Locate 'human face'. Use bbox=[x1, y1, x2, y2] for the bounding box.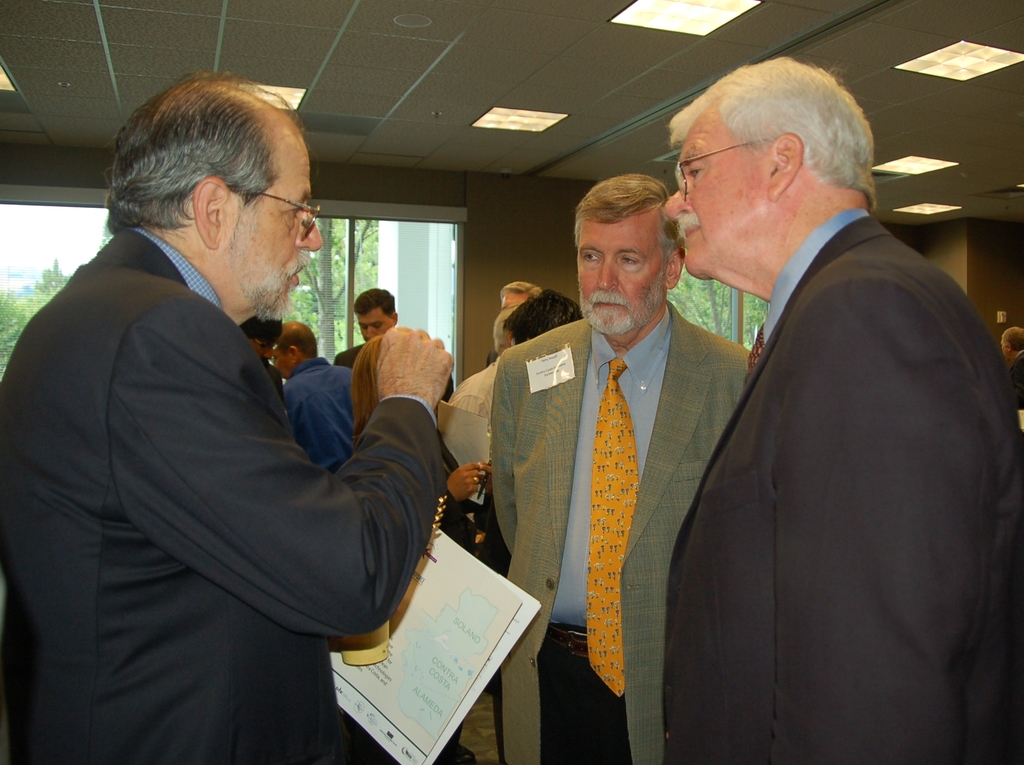
bbox=[250, 340, 275, 356].
